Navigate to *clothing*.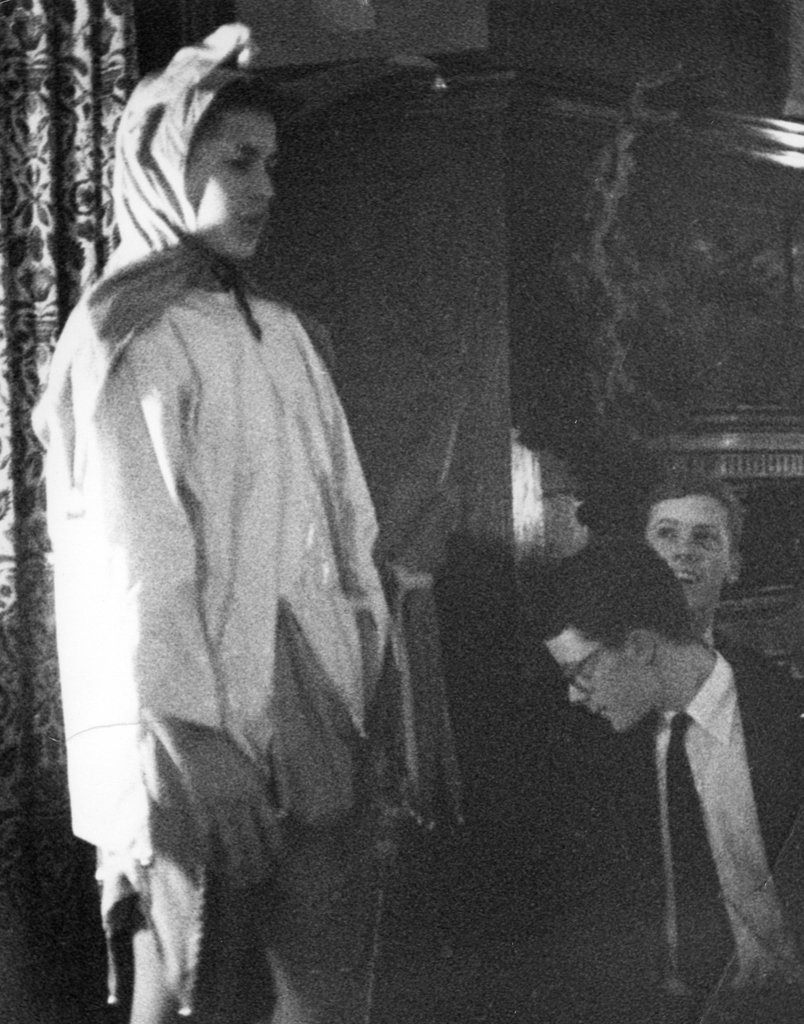
Navigation target: l=713, t=625, r=795, b=679.
